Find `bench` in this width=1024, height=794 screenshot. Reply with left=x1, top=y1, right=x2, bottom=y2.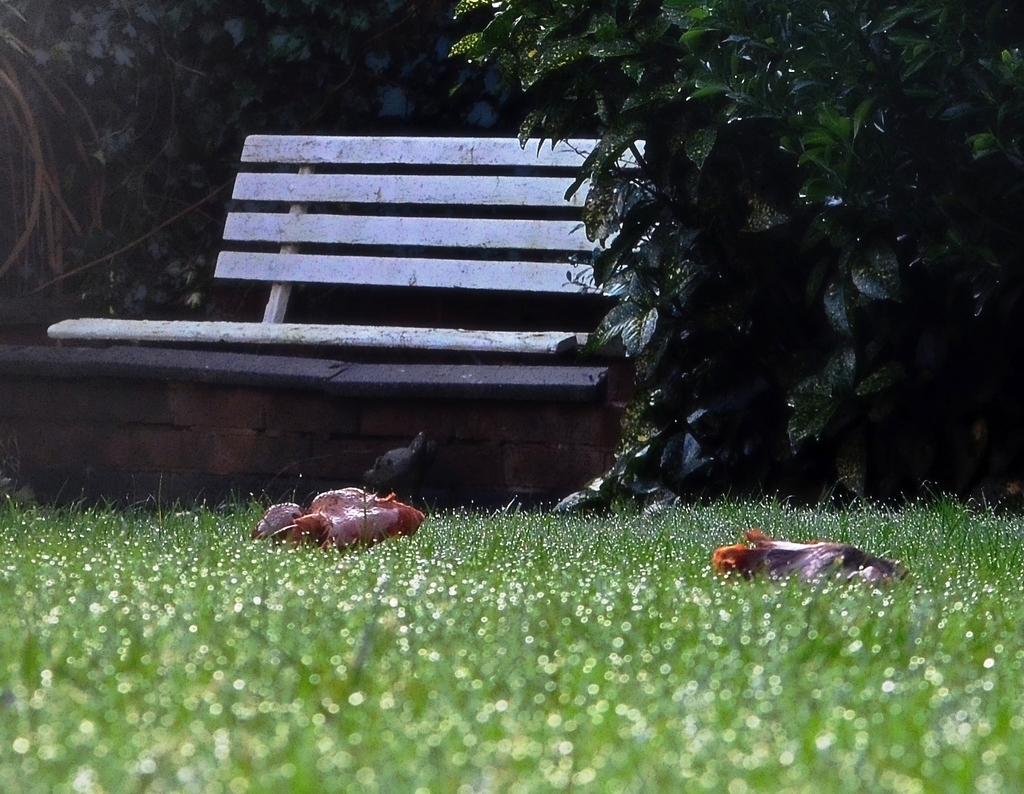
left=7, top=119, right=679, bottom=515.
